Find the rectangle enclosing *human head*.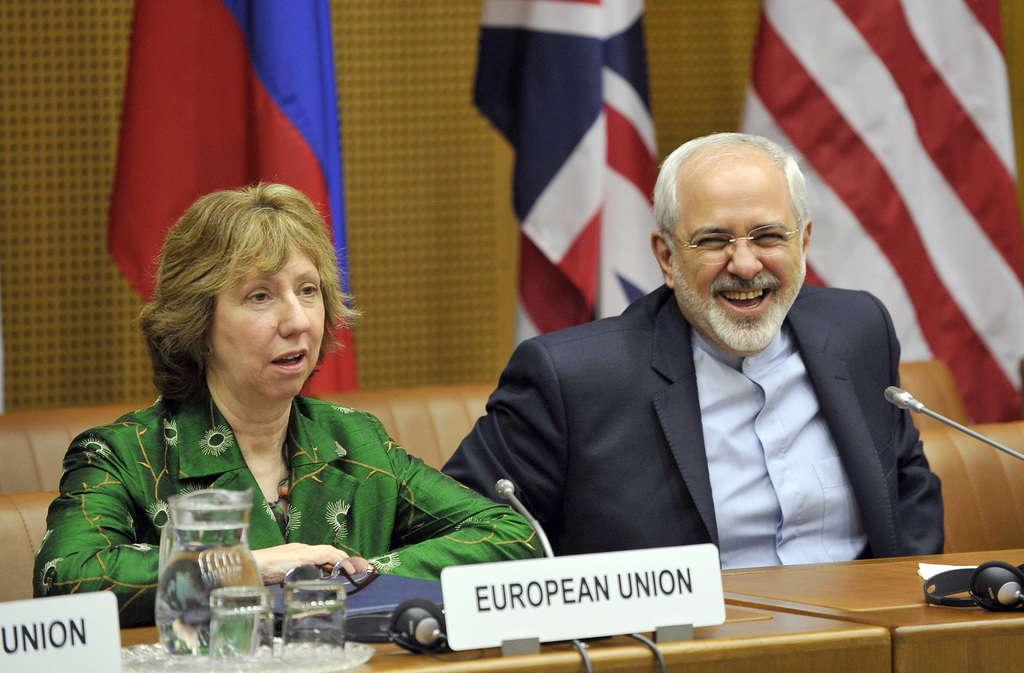
<region>654, 140, 803, 344</region>.
